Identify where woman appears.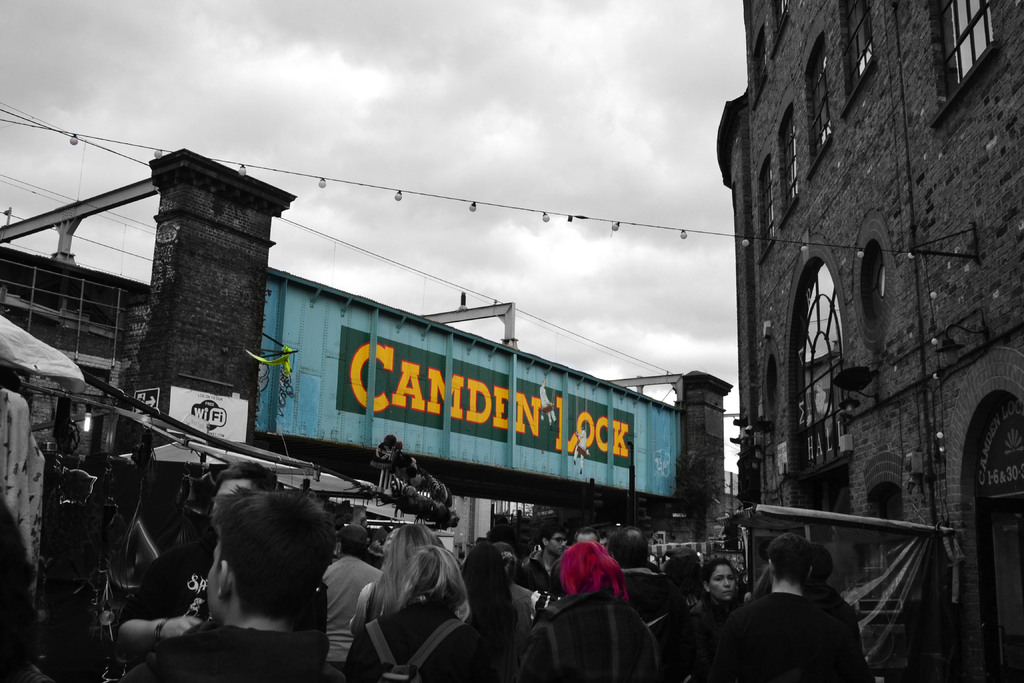
Appears at (x1=673, y1=554, x2=749, y2=682).
